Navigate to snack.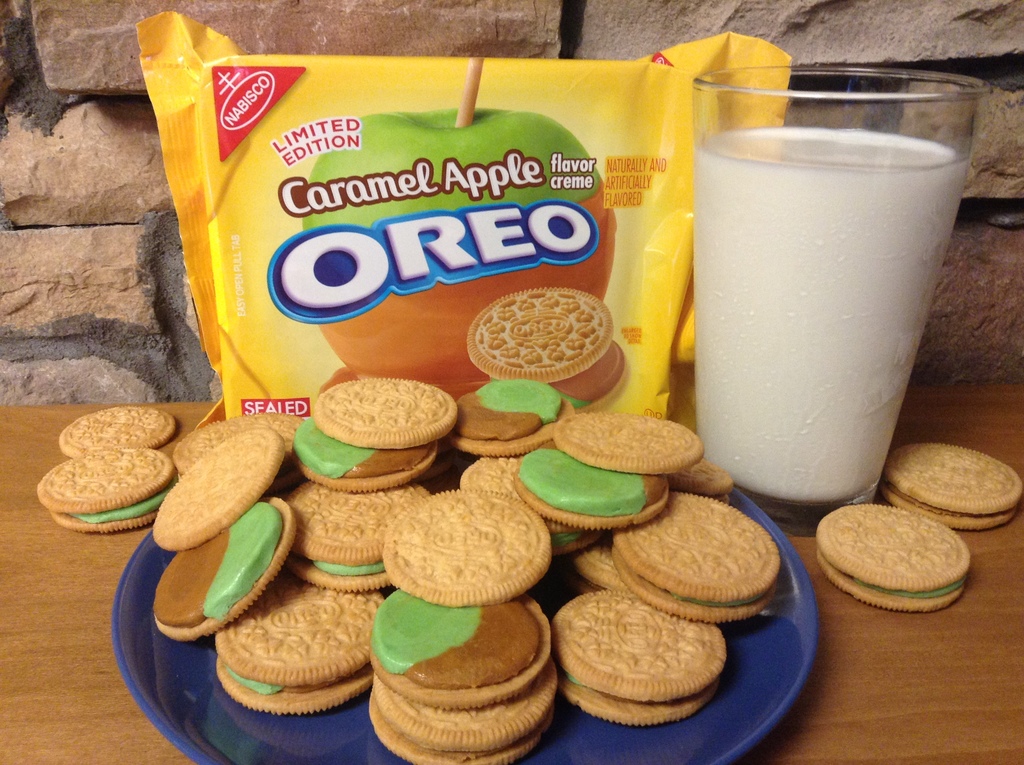
Navigation target: locate(817, 502, 972, 618).
